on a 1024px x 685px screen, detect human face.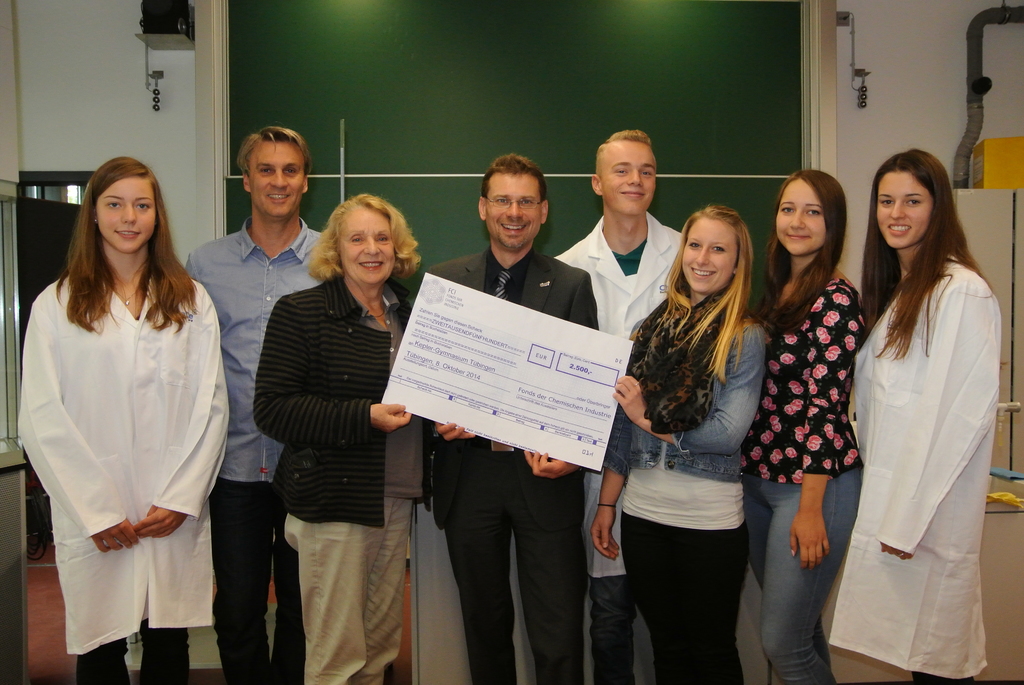
crop(676, 223, 737, 295).
